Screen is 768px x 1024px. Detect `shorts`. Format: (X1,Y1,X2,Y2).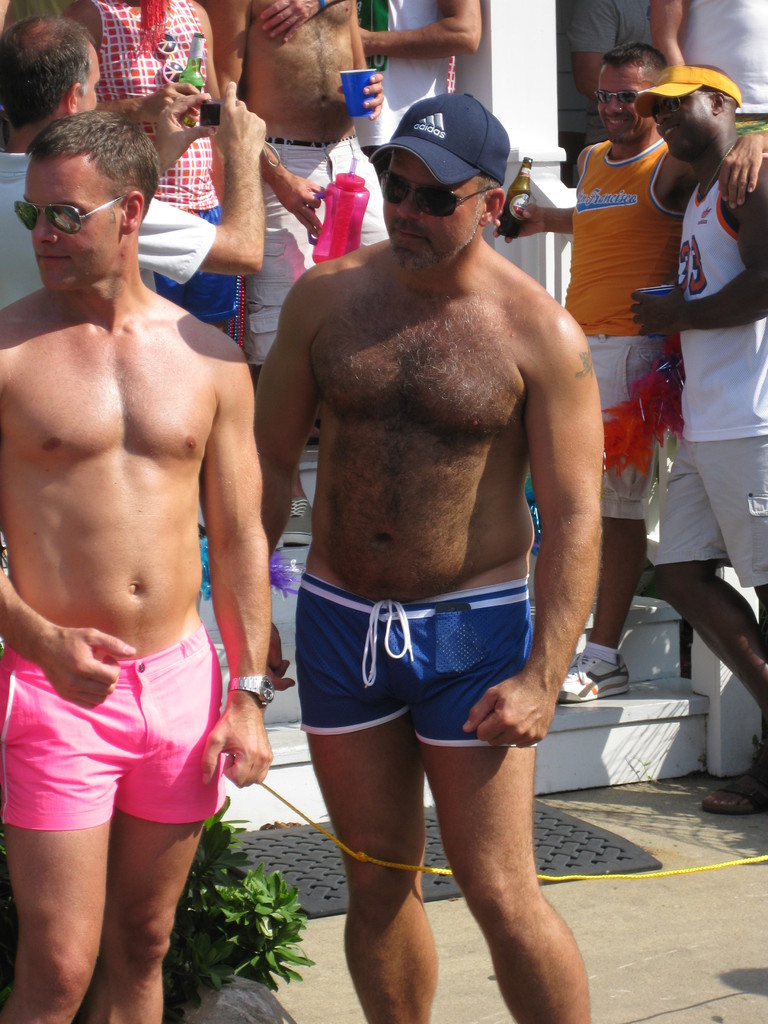
(653,431,767,581).
